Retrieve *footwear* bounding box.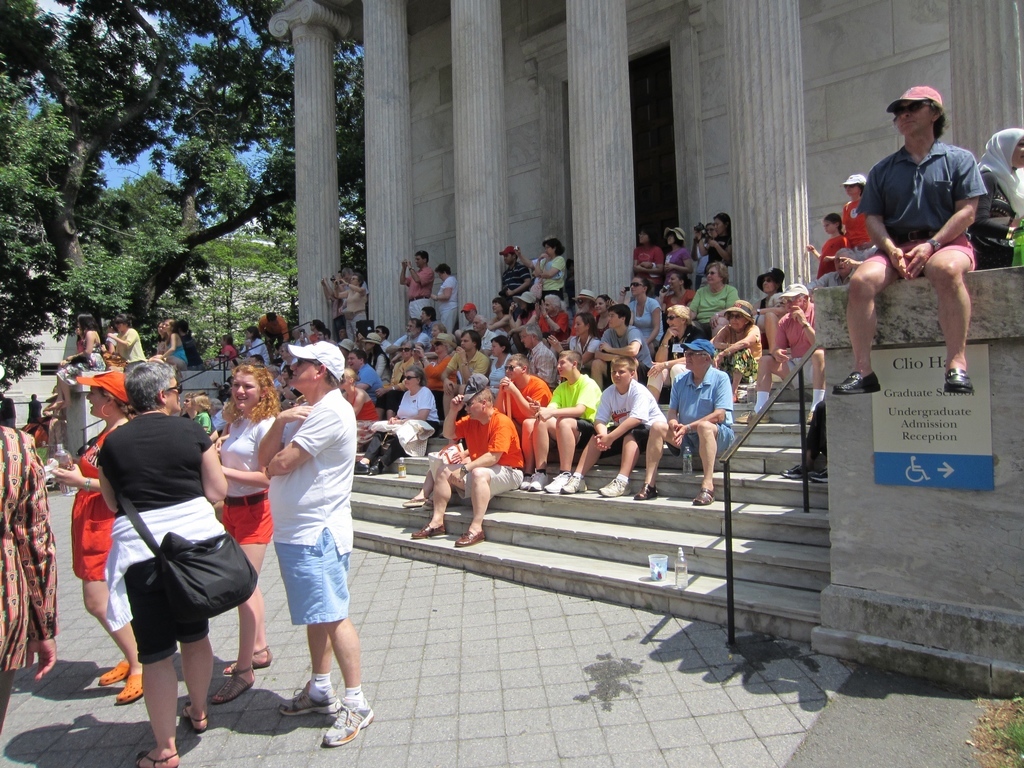
Bounding box: {"left": 357, "top": 464, "right": 363, "bottom": 471}.
